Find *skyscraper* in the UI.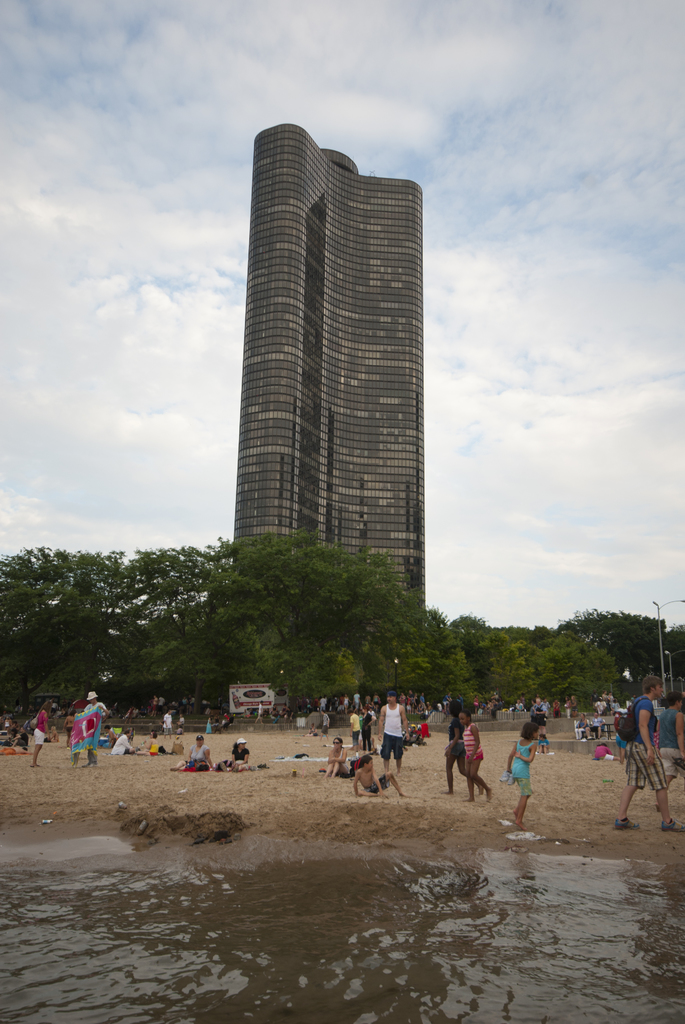
UI element at <box>225,120,434,620</box>.
